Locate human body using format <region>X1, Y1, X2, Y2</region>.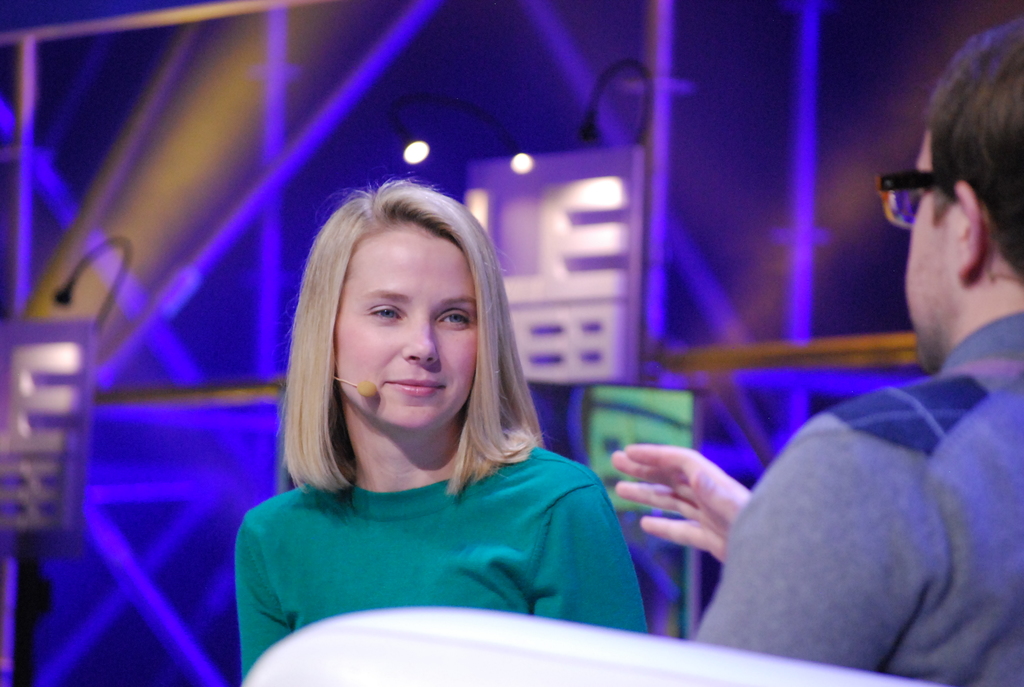
<region>618, 317, 1023, 686</region>.
